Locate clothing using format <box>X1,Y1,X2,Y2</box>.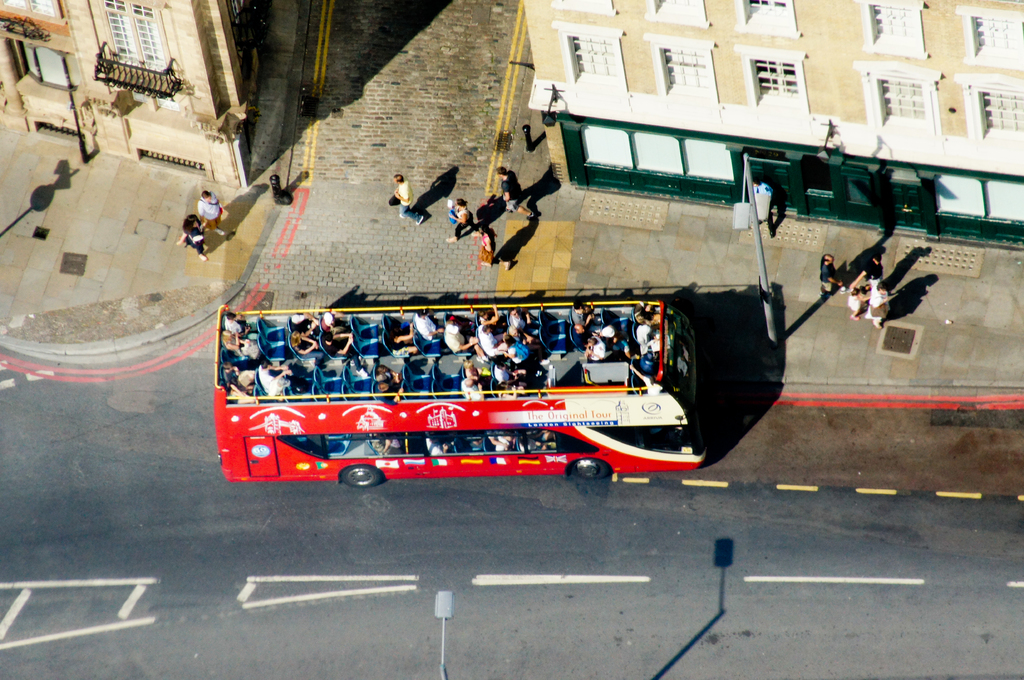
<box>571,310,597,331</box>.
